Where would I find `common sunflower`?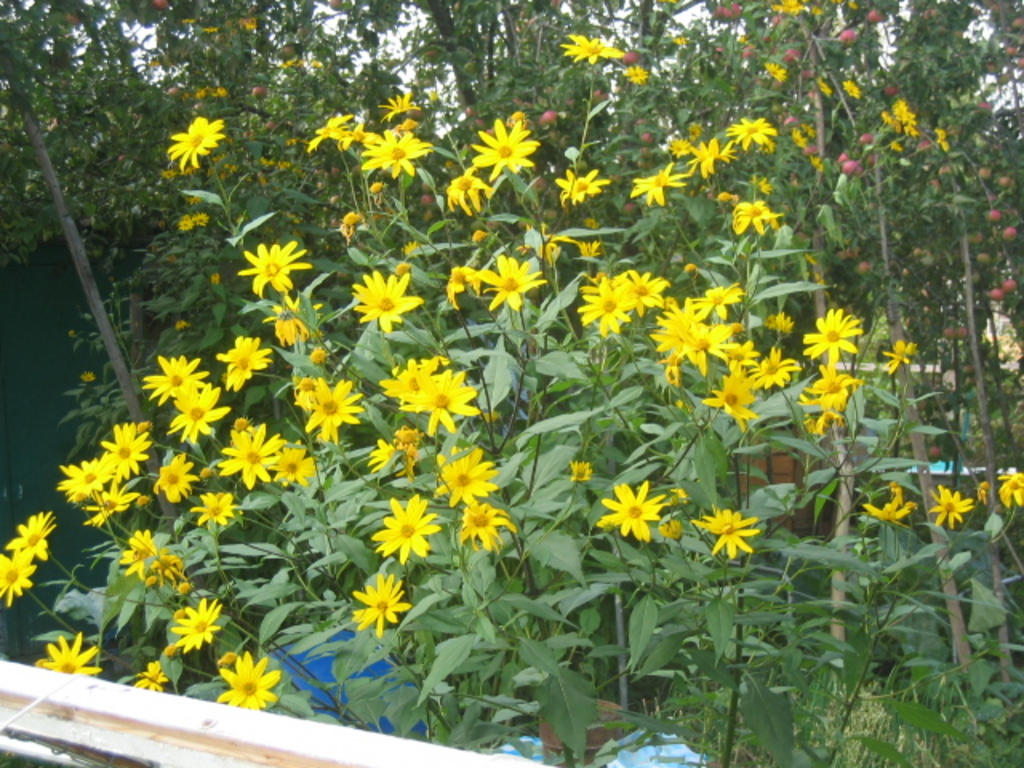
At [171,112,227,168].
